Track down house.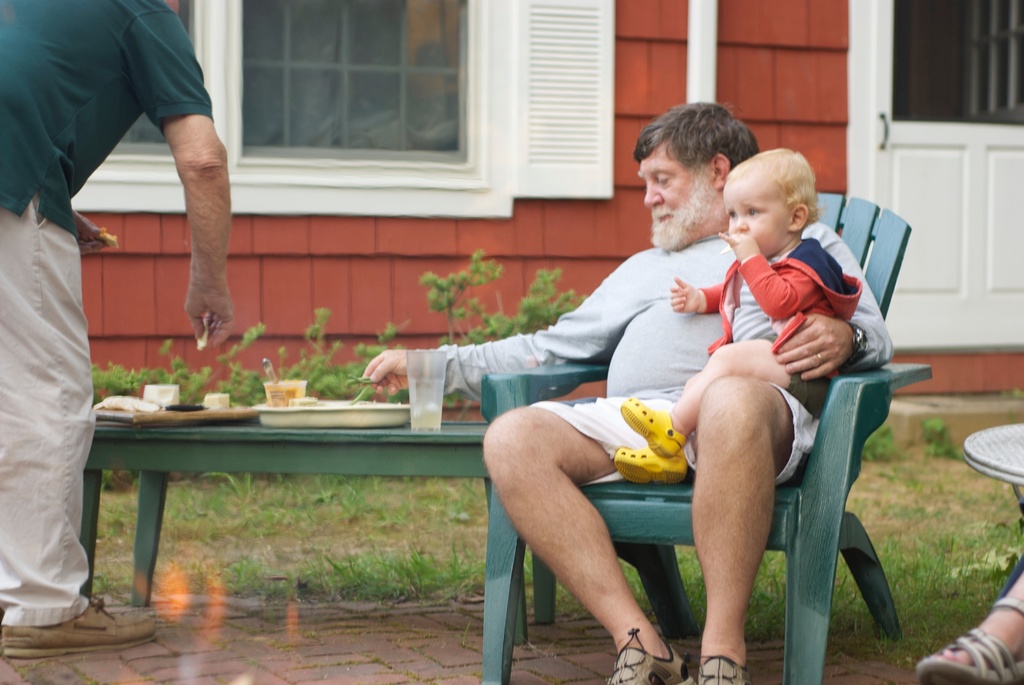
Tracked to pyautogui.locateOnScreen(67, 0, 1023, 404).
